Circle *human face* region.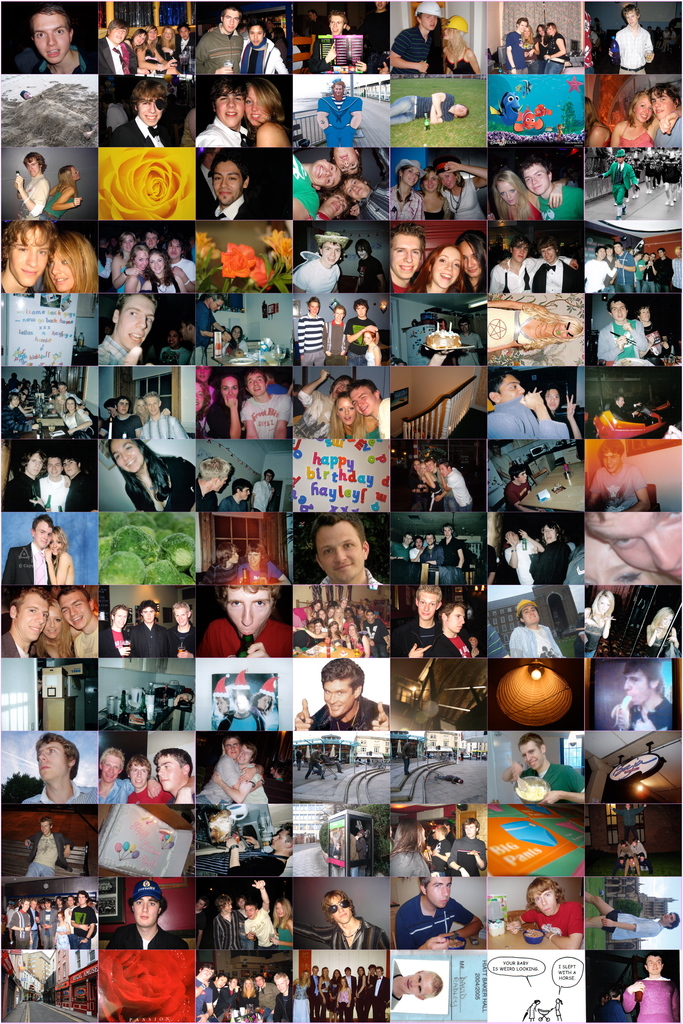
Region: 421:170:438:191.
